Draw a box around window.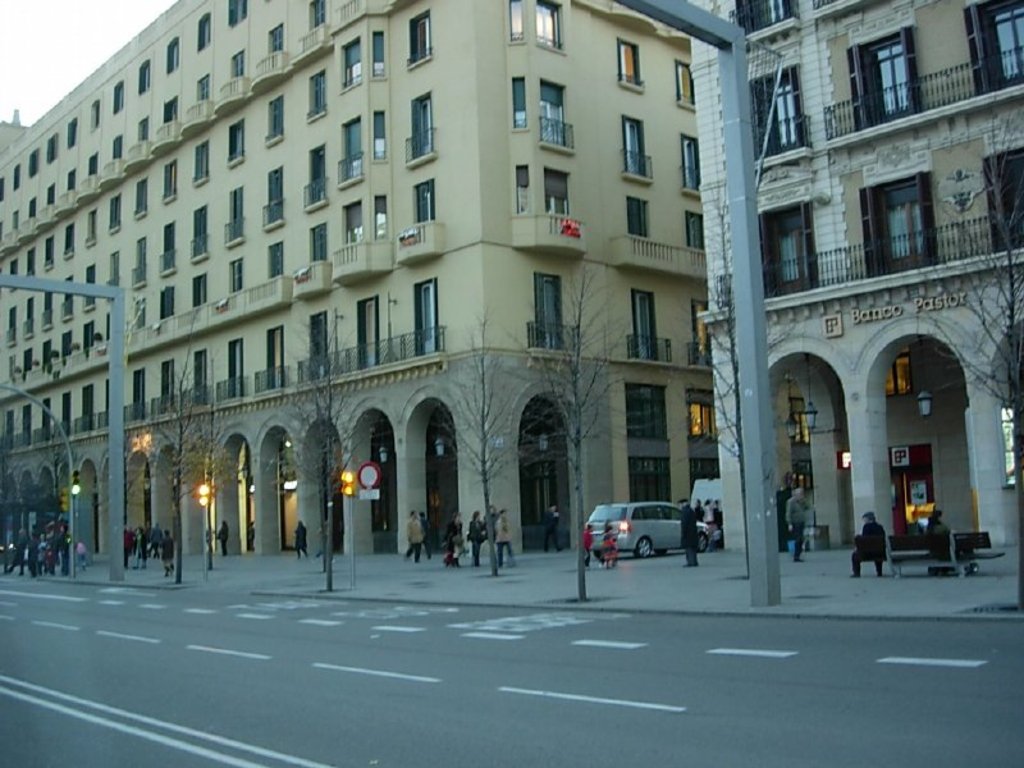
(339,42,369,88).
